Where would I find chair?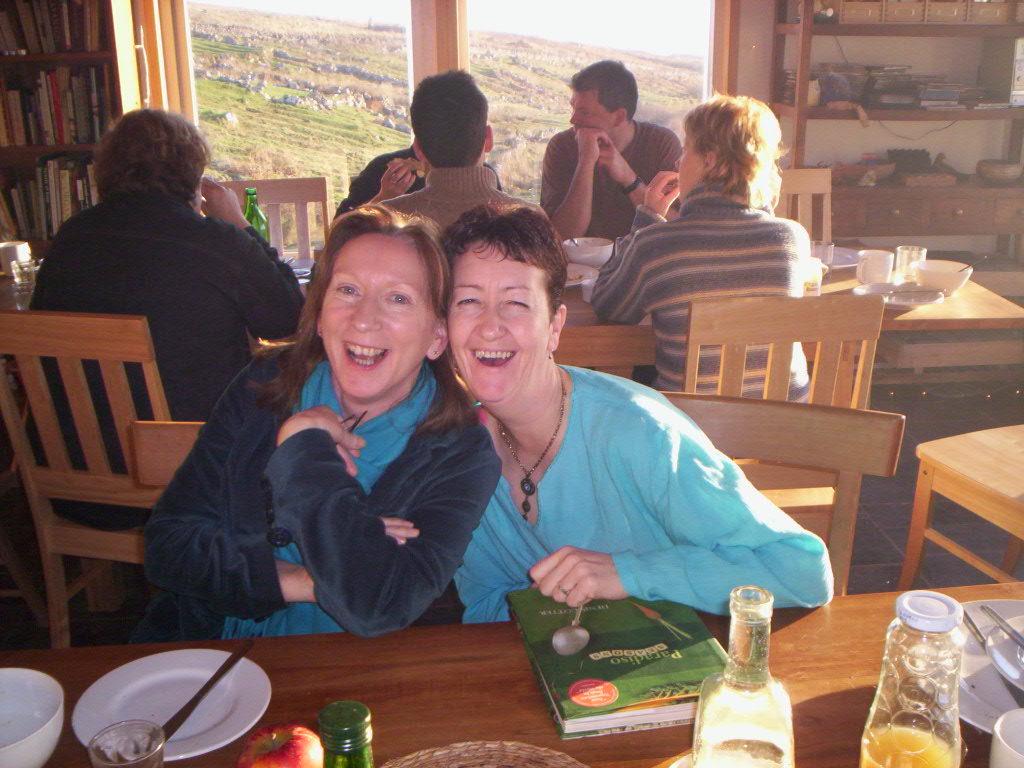
At 4, 289, 198, 658.
